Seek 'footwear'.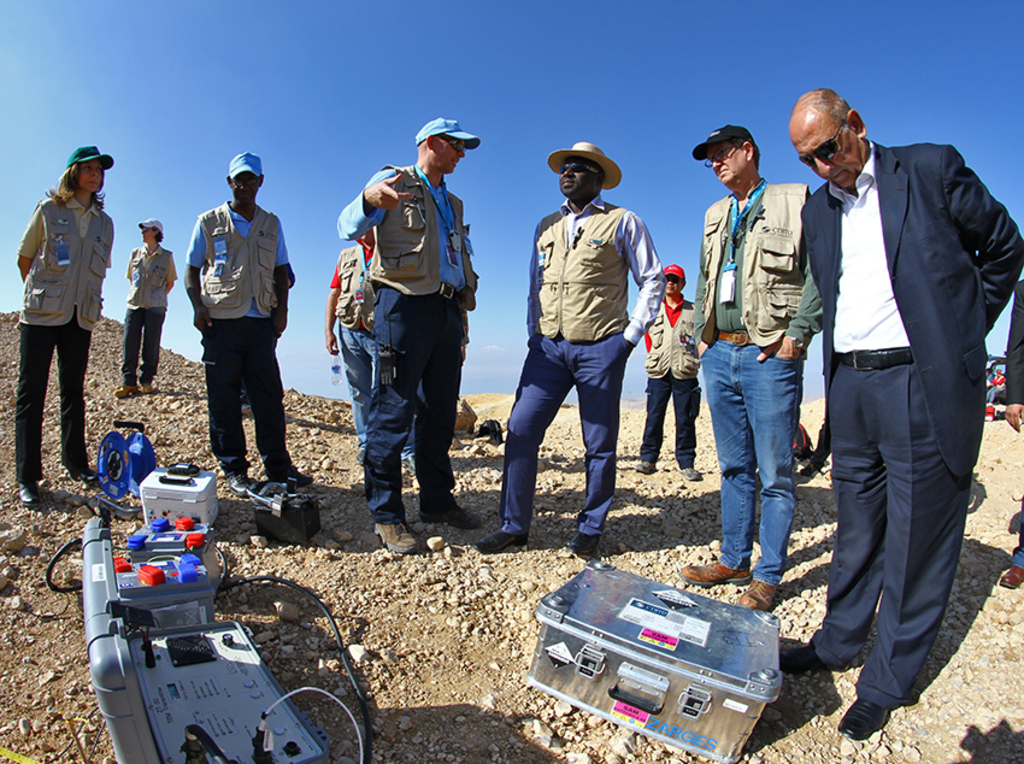
left=565, top=522, right=612, bottom=560.
